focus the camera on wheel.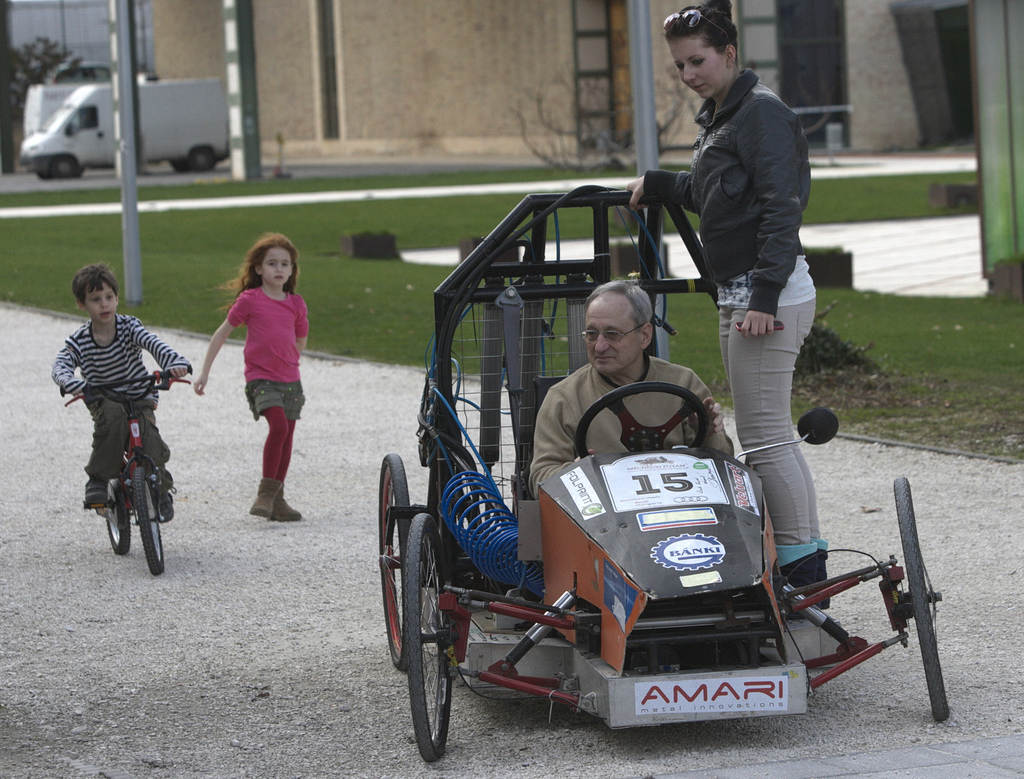
Focus region: l=97, t=469, r=135, b=553.
